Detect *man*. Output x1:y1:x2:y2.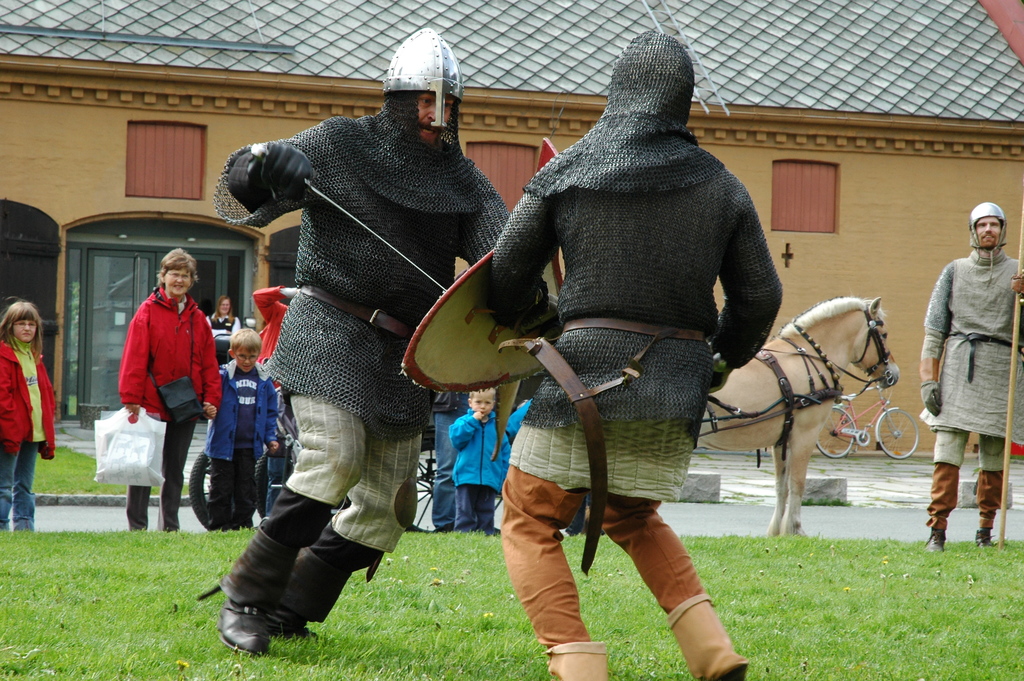
250:282:295:518.
